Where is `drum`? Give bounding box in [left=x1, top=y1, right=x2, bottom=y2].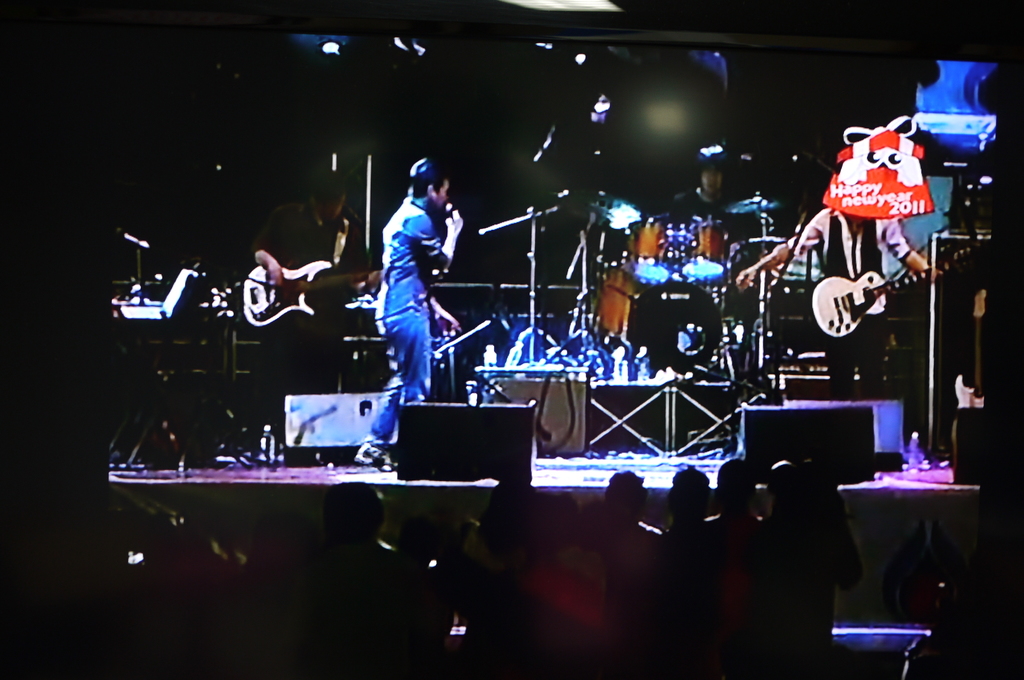
[left=620, top=218, right=674, bottom=278].
